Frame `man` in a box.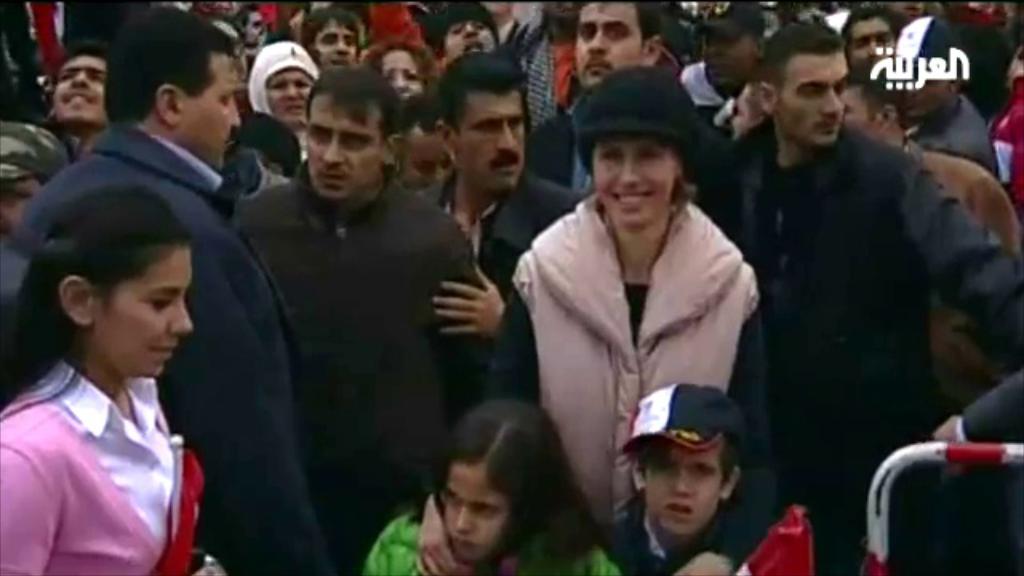
410/46/589/419.
